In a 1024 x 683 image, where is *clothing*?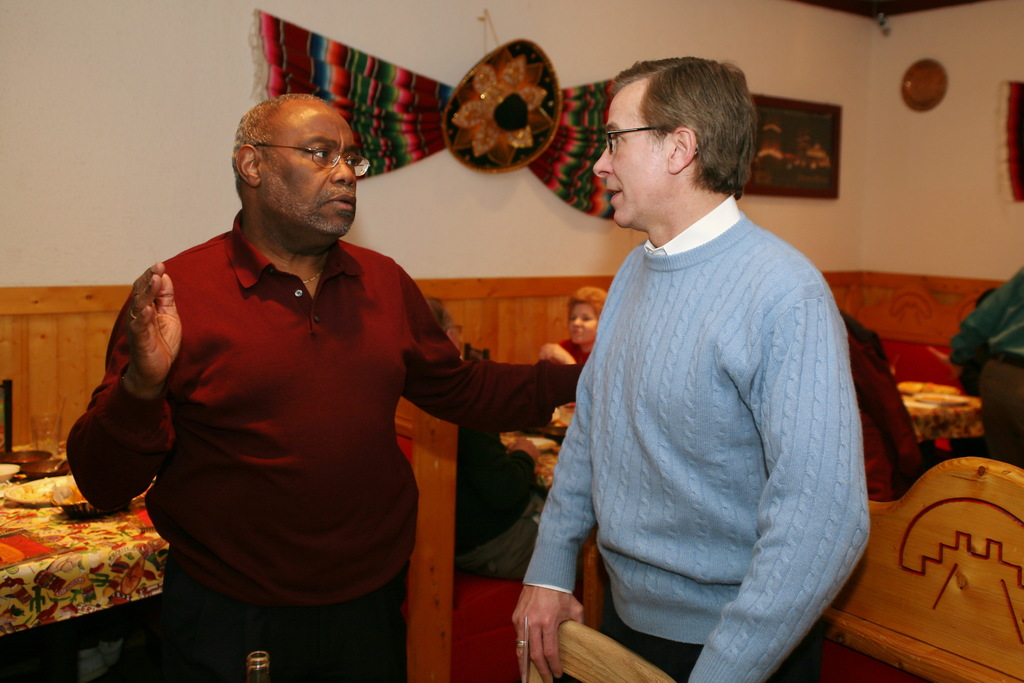
<bbox>557, 335, 596, 368</bbox>.
